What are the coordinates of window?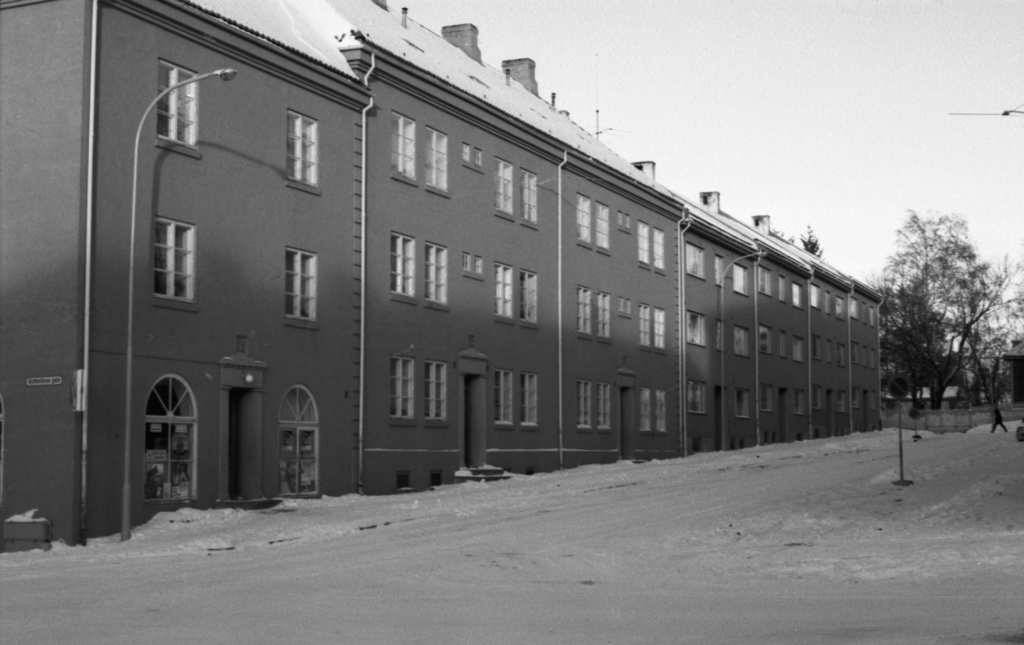
<region>641, 390, 653, 434</region>.
